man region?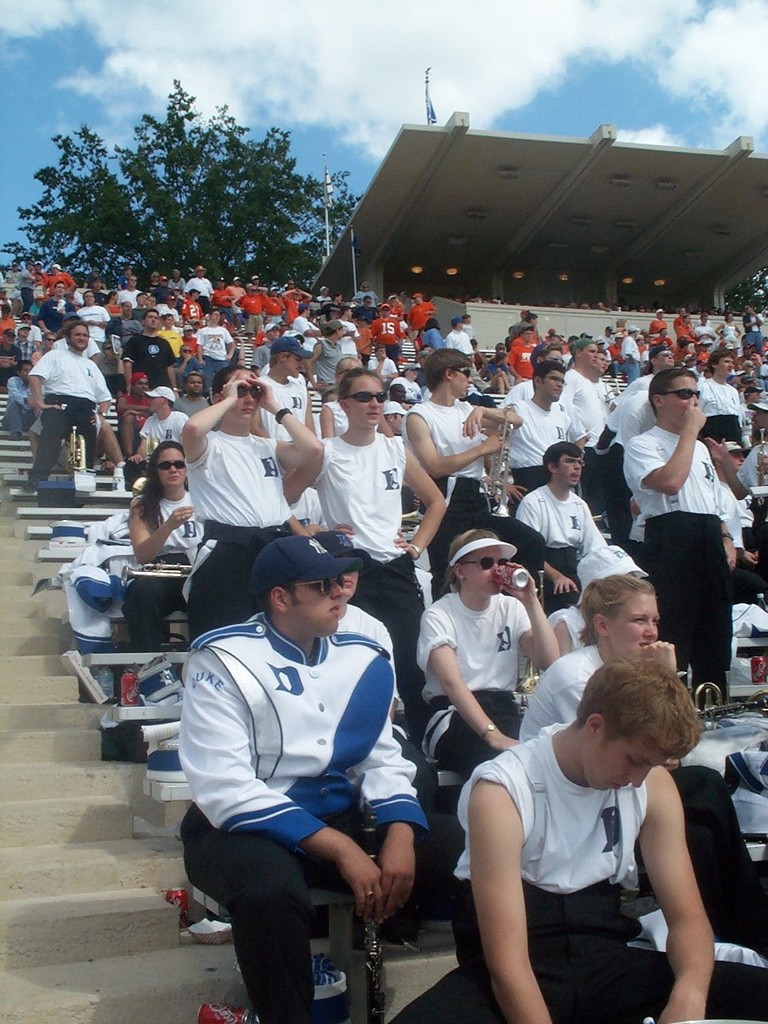
x1=118 y1=369 x2=151 y2=434
